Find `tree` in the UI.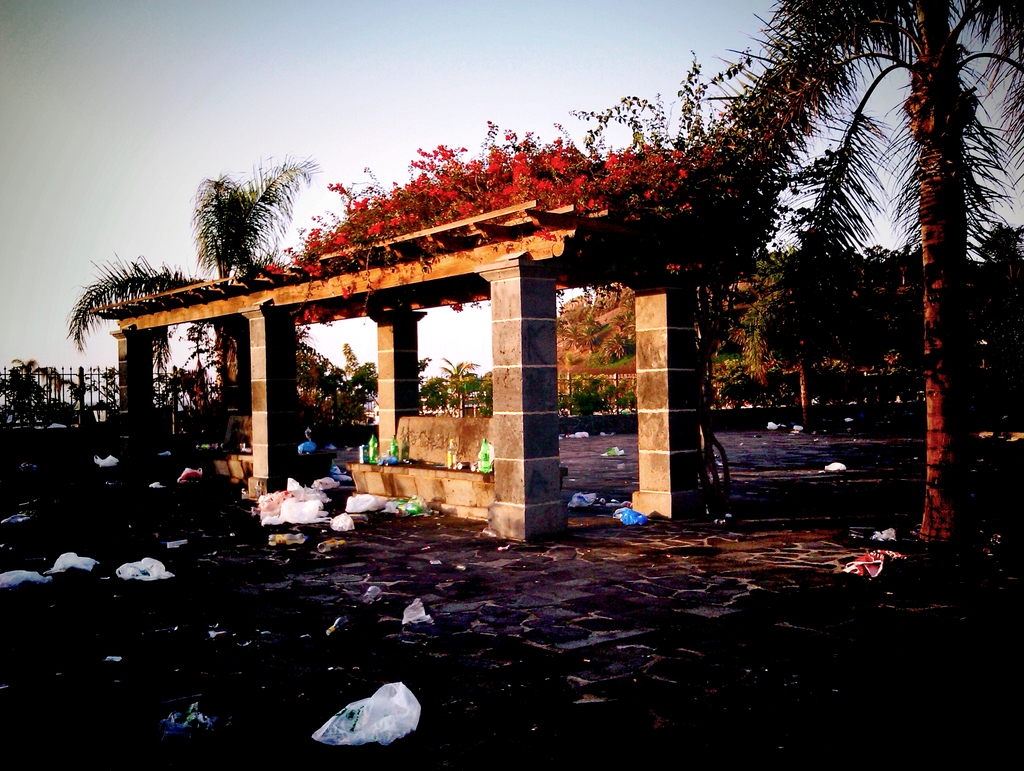
UI element at pyautogui.locateOnScreen(332, 346, 381, 429).
